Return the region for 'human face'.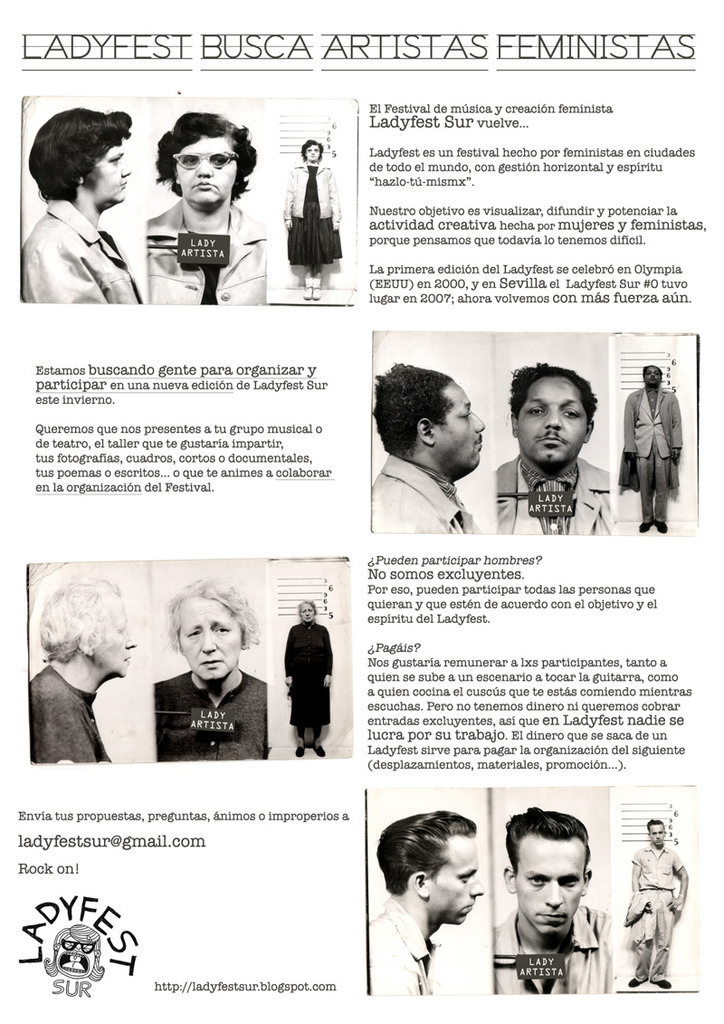
[x1=515, y1=374, x2=592, y2=463].
